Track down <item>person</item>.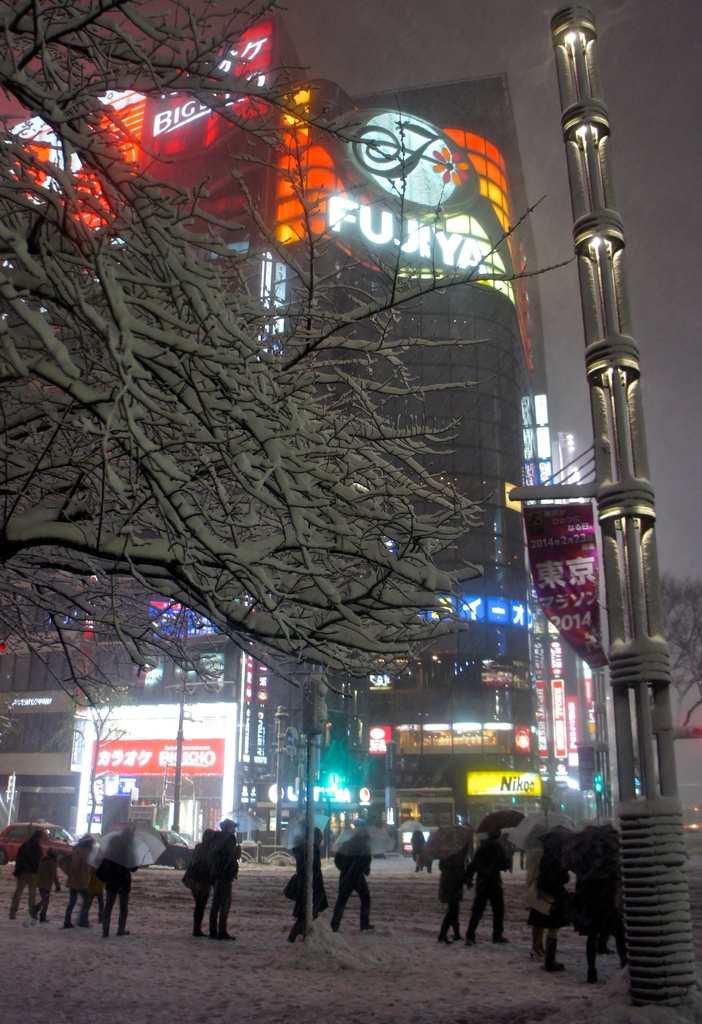
Tracked to 286:824:330:943.
